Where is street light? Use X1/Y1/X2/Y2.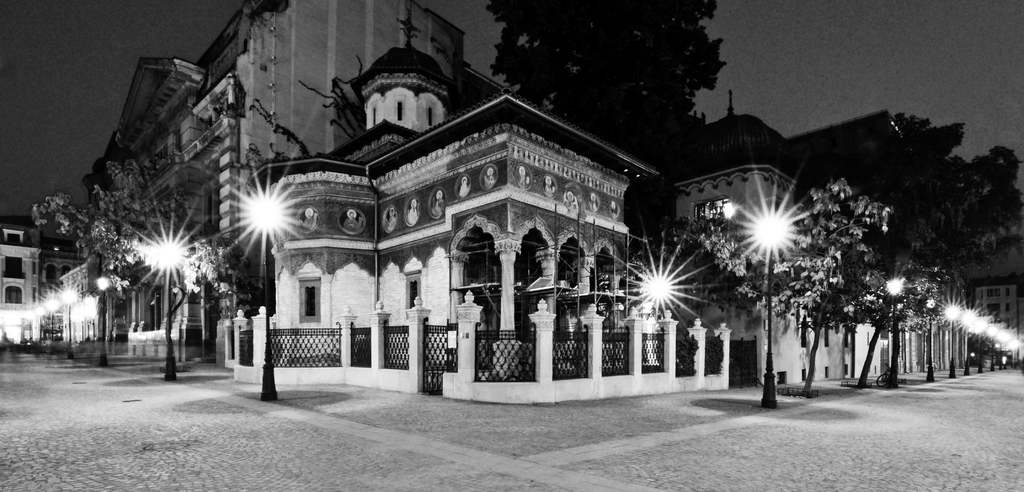
973/308/981/373.
